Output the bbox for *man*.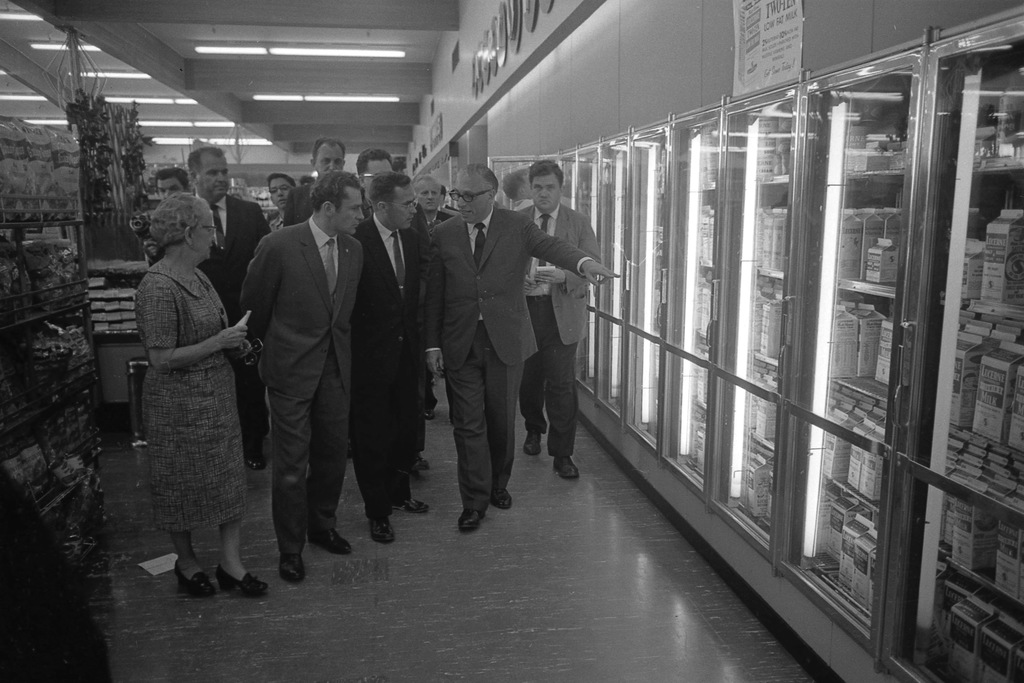
[left=191, top=147, right=270, bottom=467].
